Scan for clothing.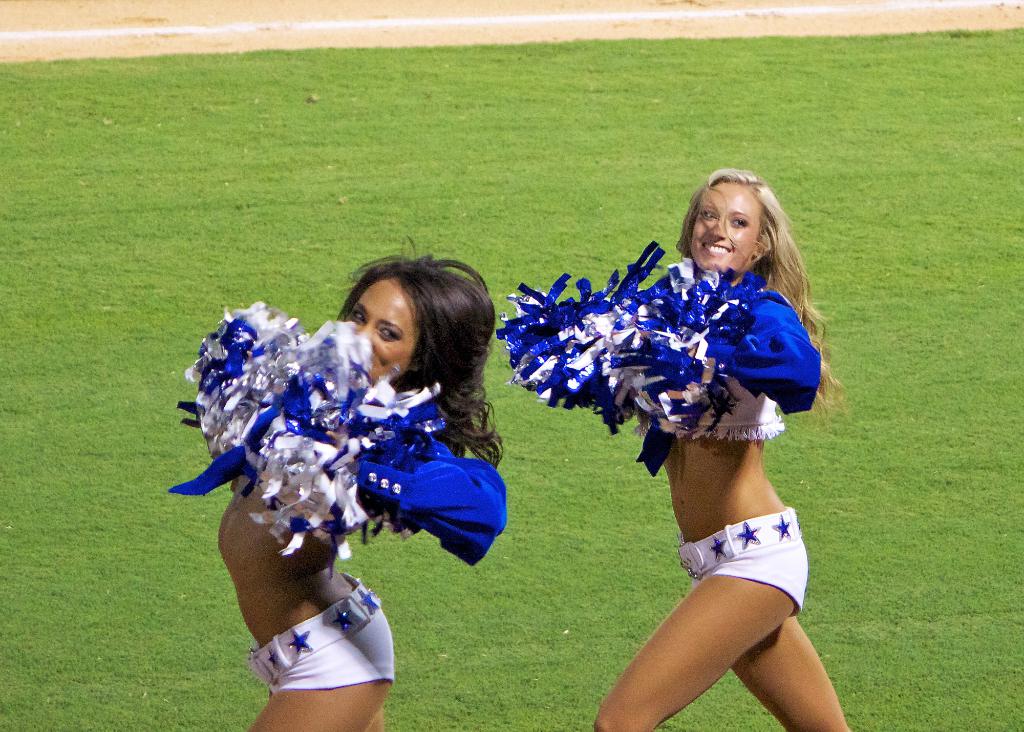
Scan result: [left=632, top=284, right=822, bottom=447].
